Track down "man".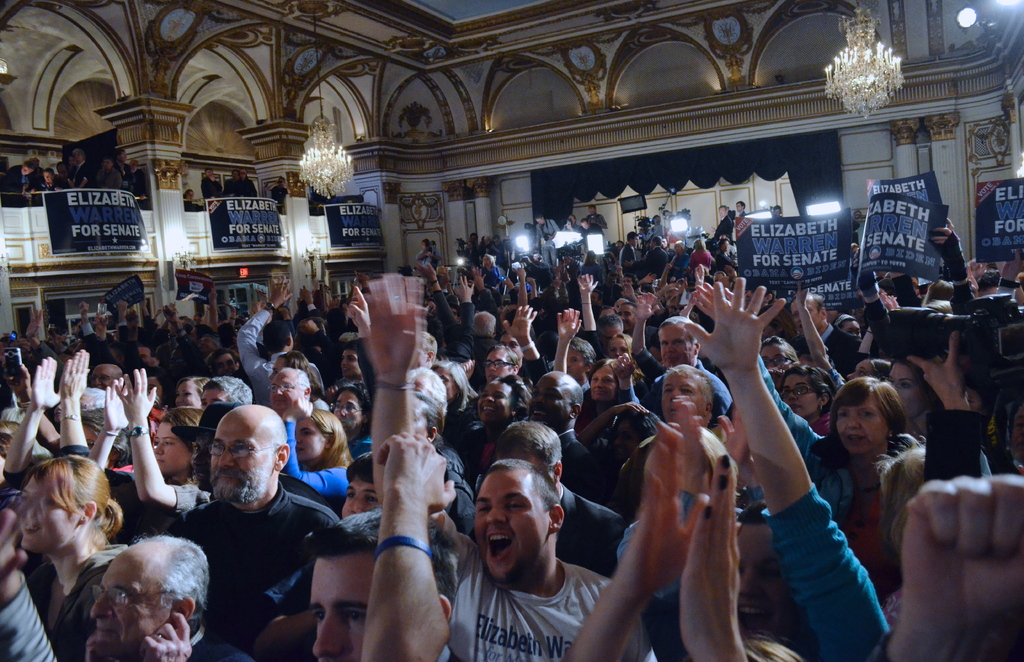
Tracked to bbox=(237, 273, 294, 395).
